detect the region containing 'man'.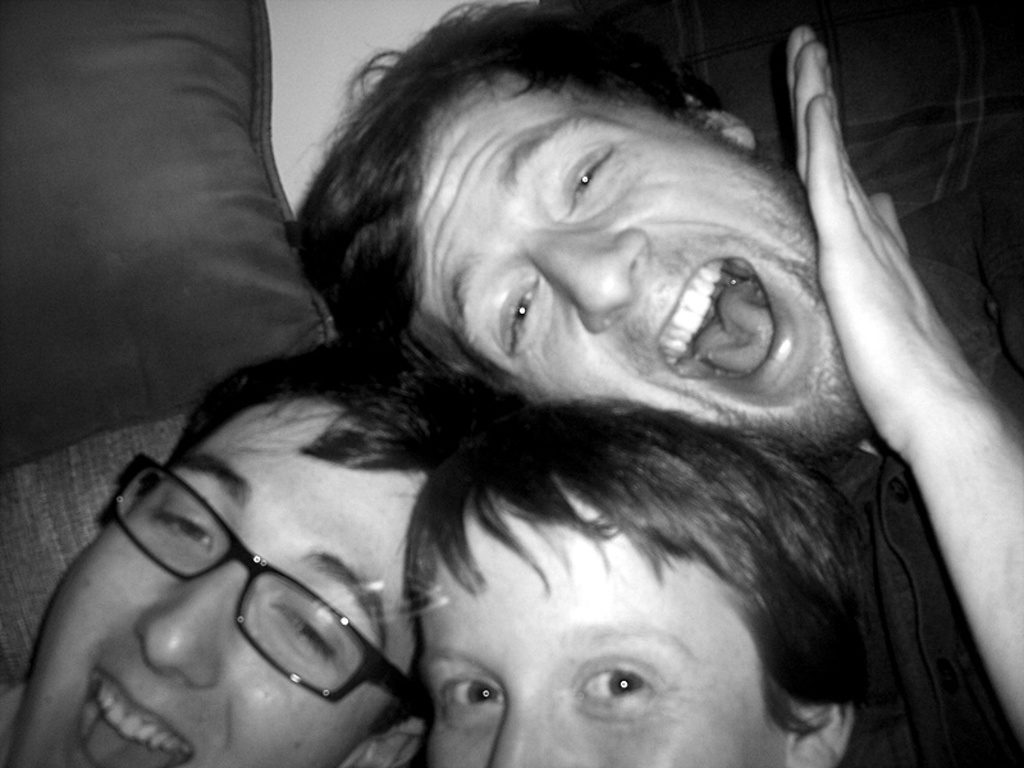
region(398, 24, 1023, 767).
